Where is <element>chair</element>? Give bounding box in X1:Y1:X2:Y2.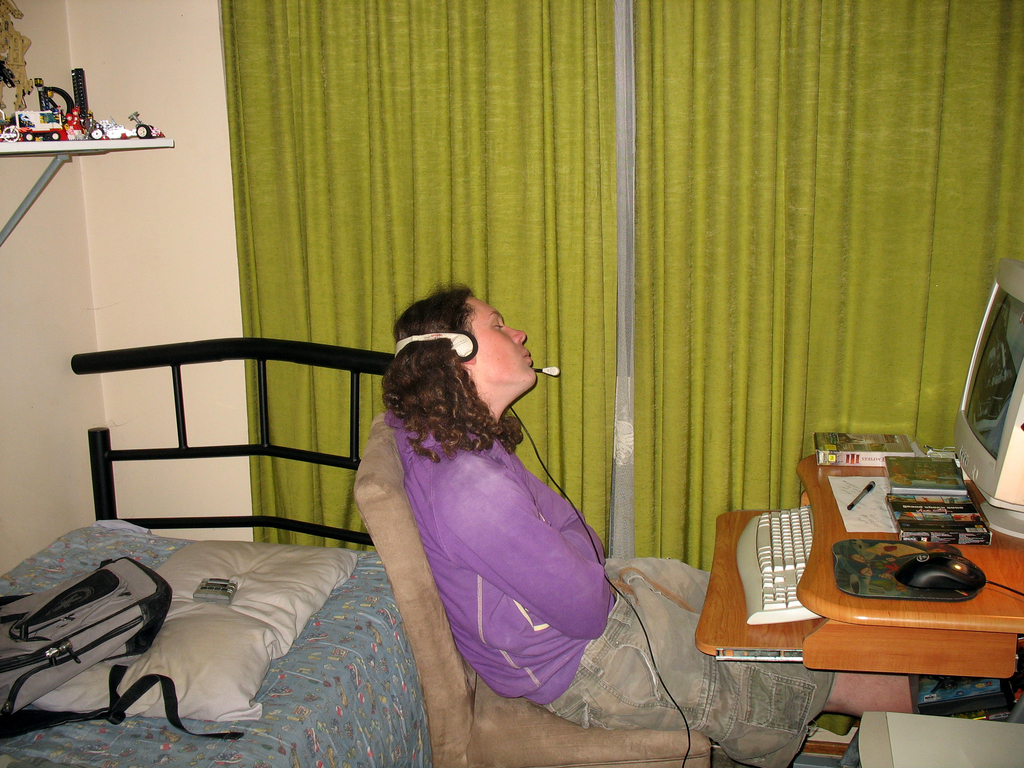
351:410:712:767.
